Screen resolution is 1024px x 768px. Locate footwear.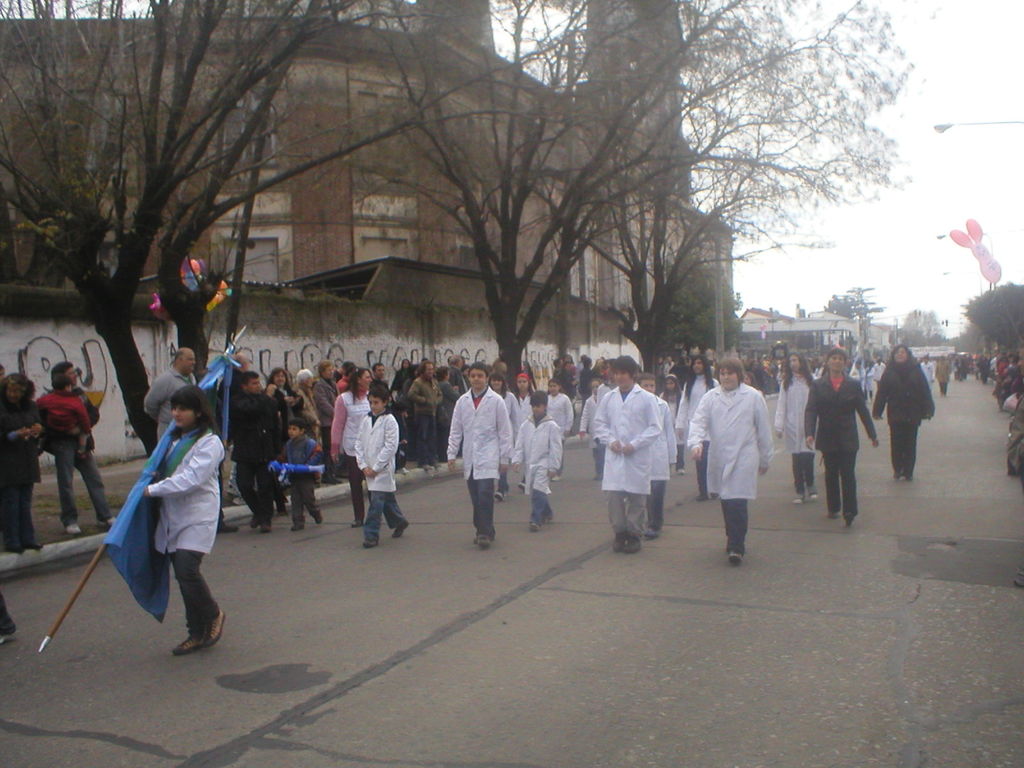
67:524:80:534.
